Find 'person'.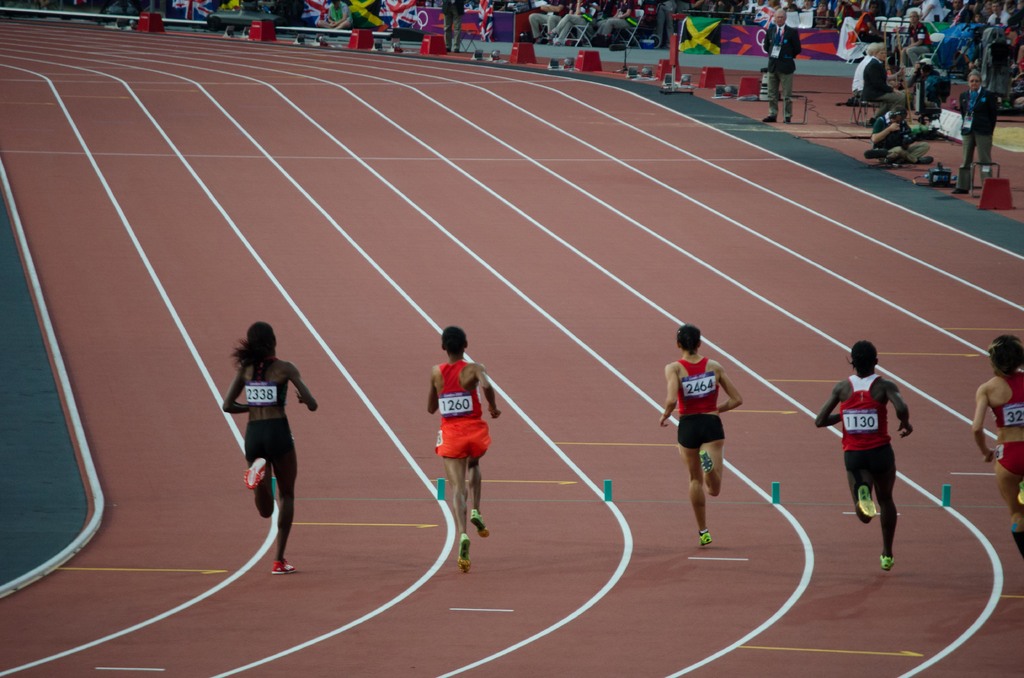
{"x1": 971, "y1": 333, "x2": 1023, "y2": 560}.
